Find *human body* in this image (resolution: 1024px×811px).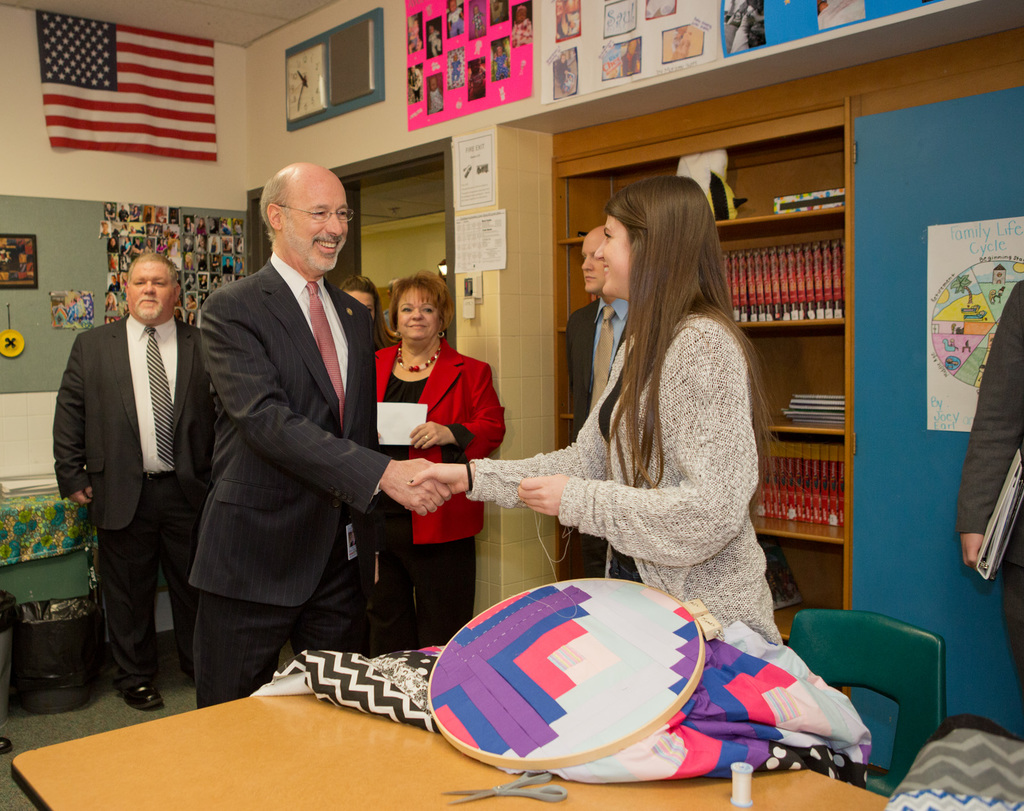
[447,0,467,38].
